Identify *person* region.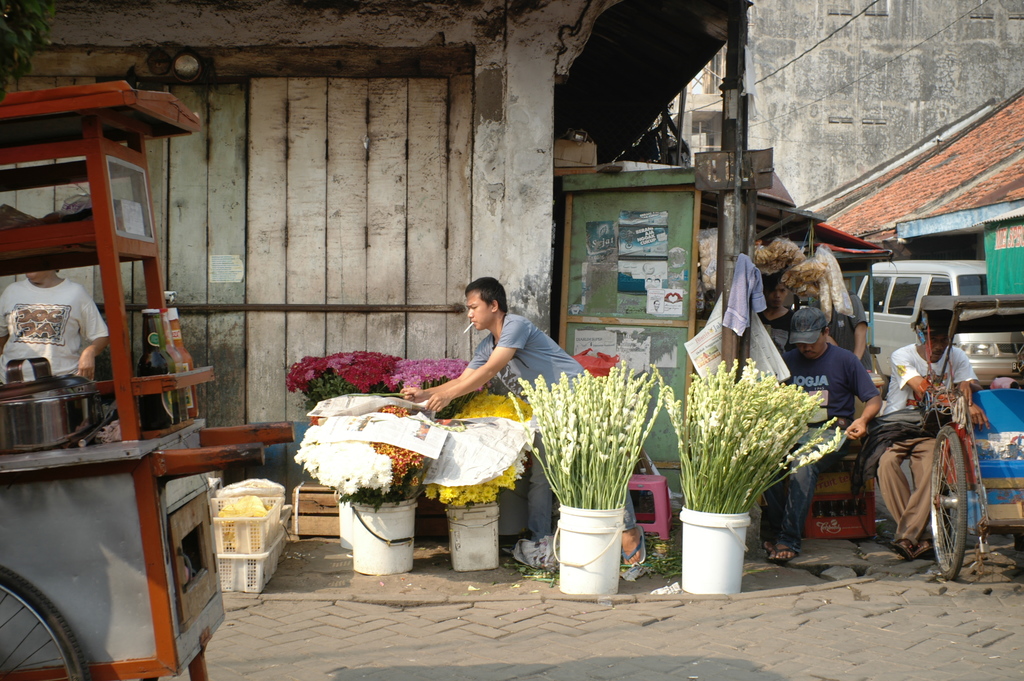
Region: x1=0, y1=264, x2=109, y2=383.
